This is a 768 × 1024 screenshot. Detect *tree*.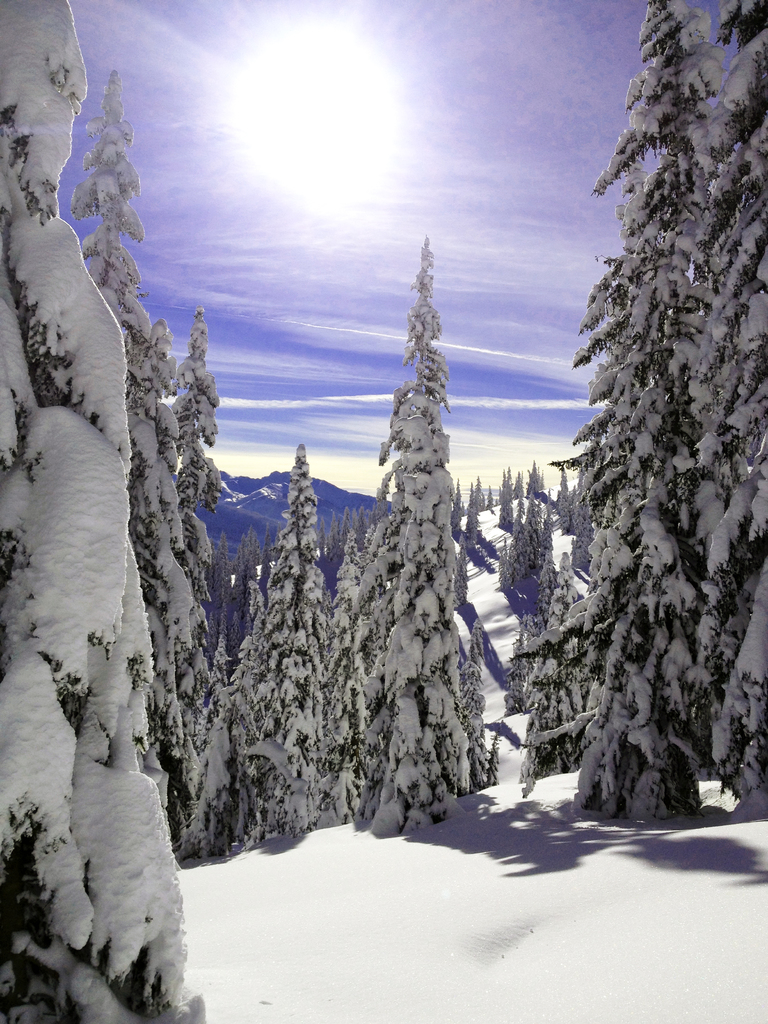
select_region(495, 465, 515, 526).
